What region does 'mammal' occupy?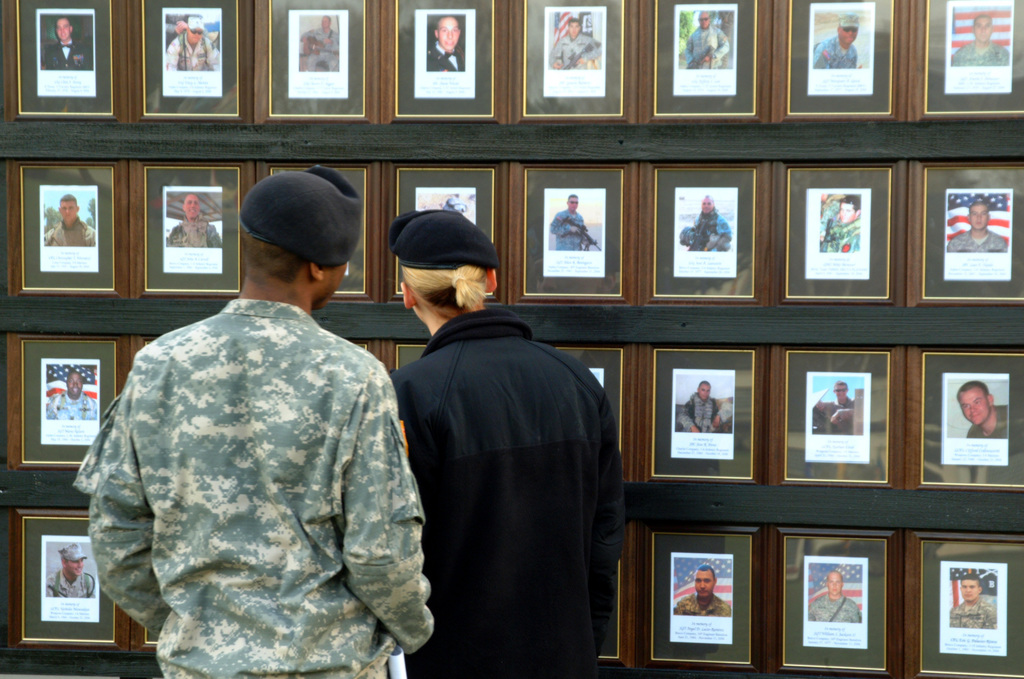
rect(550, 19, 605, 70).
